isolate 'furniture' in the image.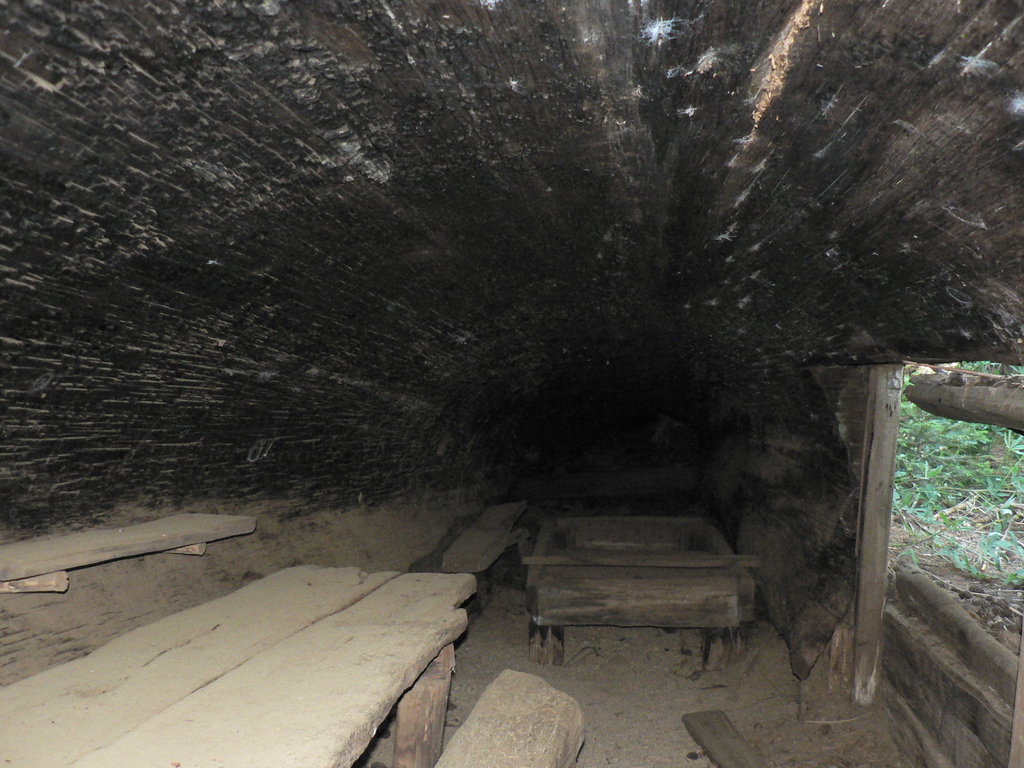
Isolated region: x1=0, y1=565, x2=484, y2=767.
